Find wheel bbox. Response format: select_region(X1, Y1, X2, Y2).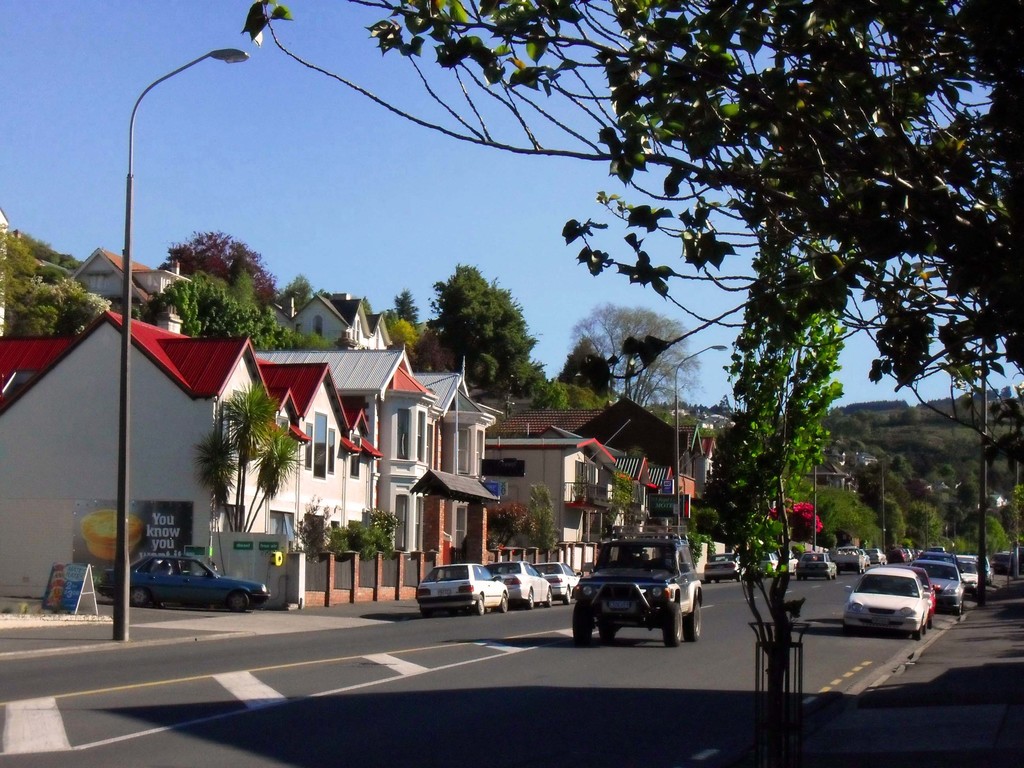
select_region(565, 588, 569, 604).
